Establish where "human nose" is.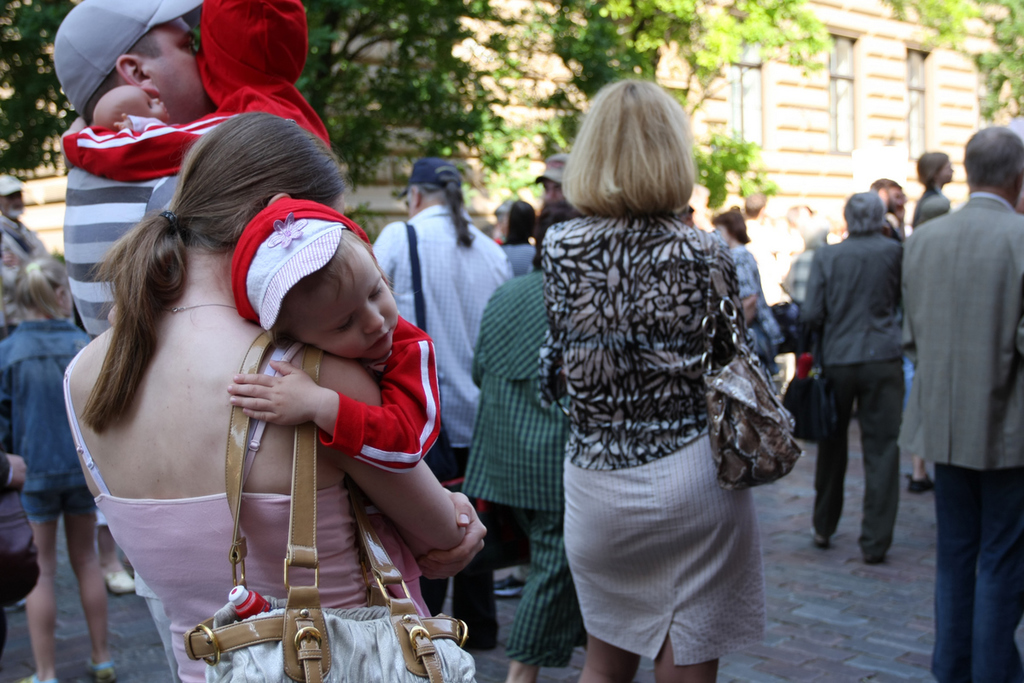
Established at detection(362, 301, 382, 334).
